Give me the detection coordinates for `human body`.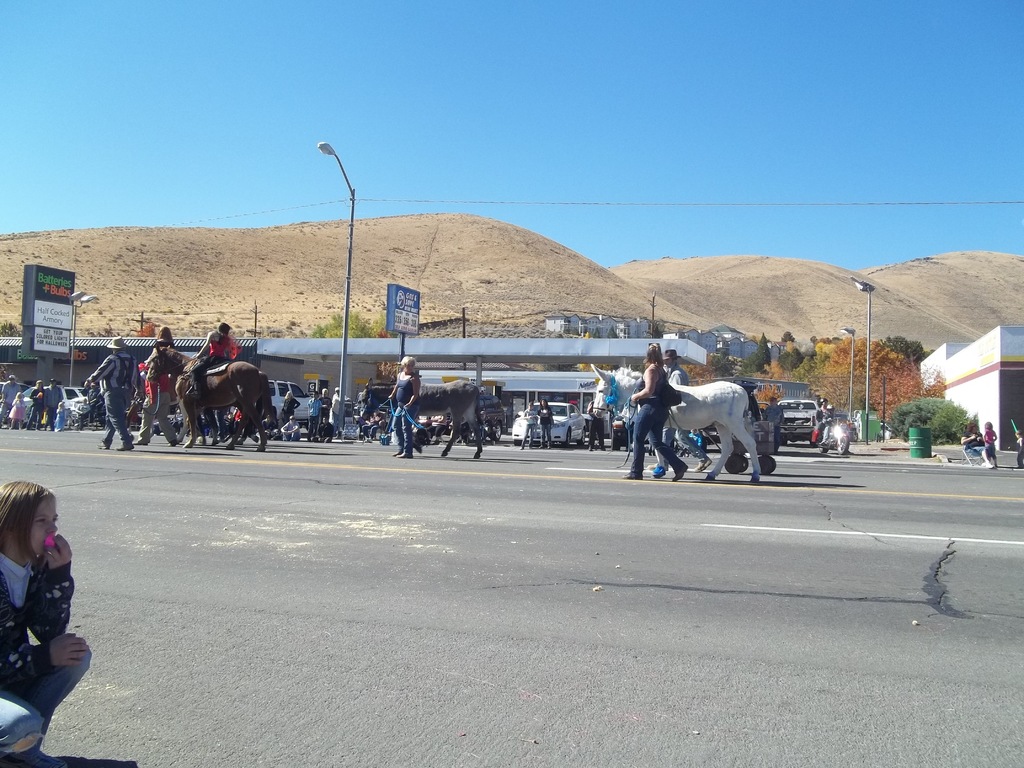
x1=984 y1=423 x2=995 y2=464.
